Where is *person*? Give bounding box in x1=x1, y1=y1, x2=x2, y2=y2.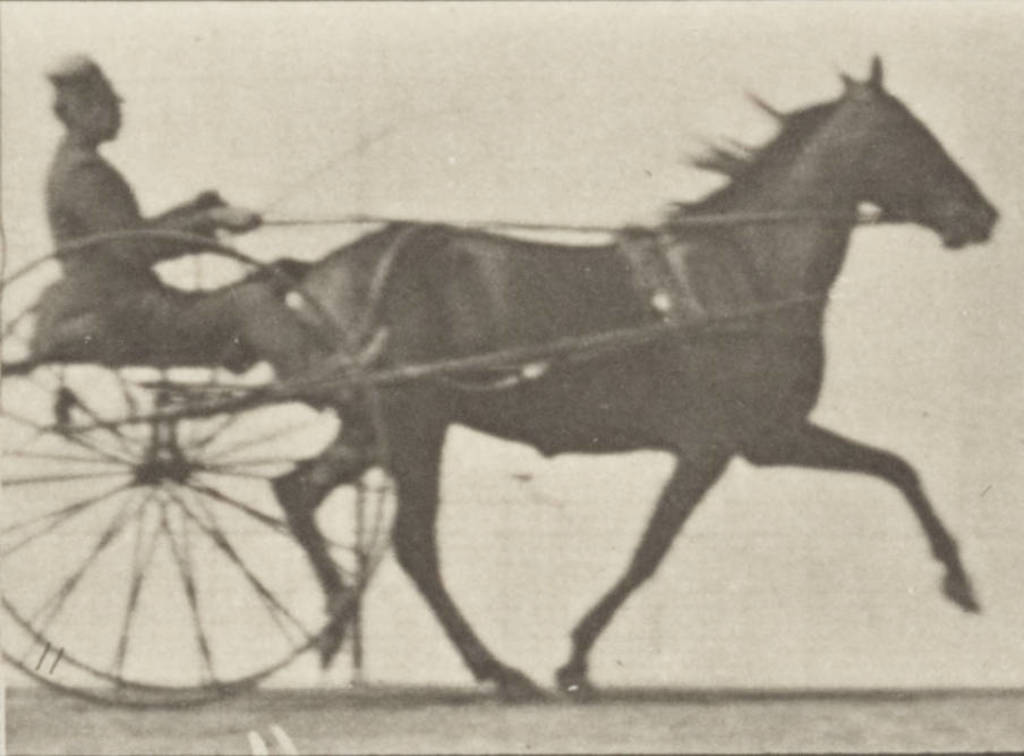
x1=28, y1=57, x2=393, y2=421.
